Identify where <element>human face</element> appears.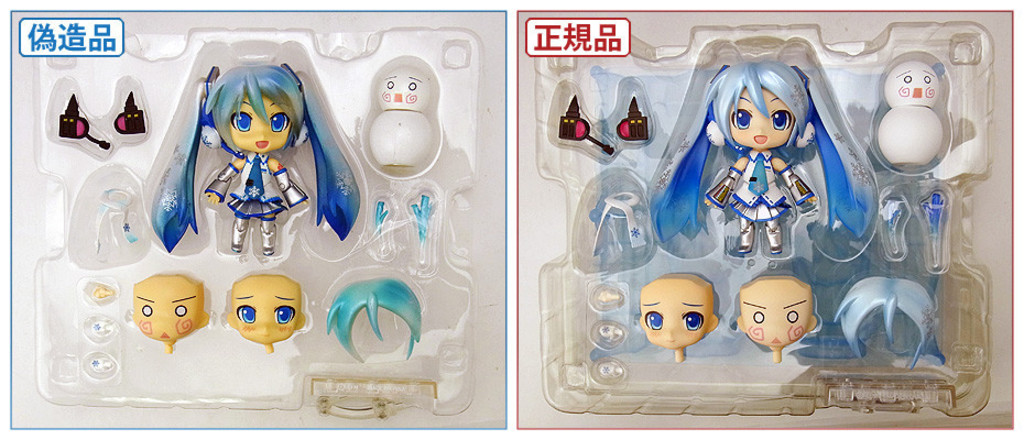
Appears at bbox=(728, 84, 793, 151).
